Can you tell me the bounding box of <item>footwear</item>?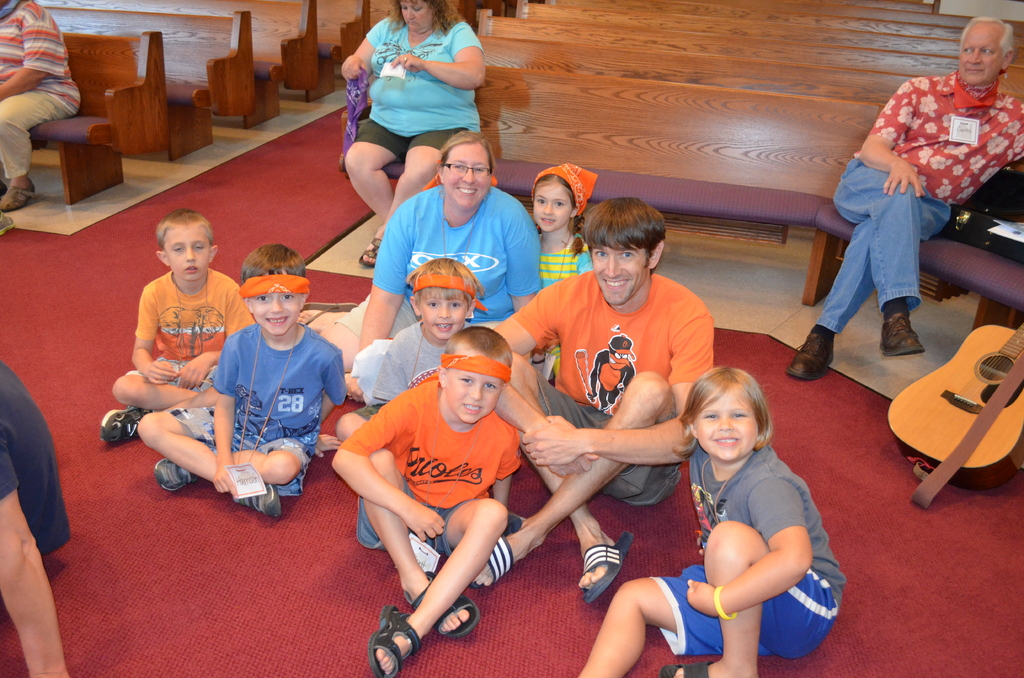
(x1=872, y1=295, x2=929, y2=362).
